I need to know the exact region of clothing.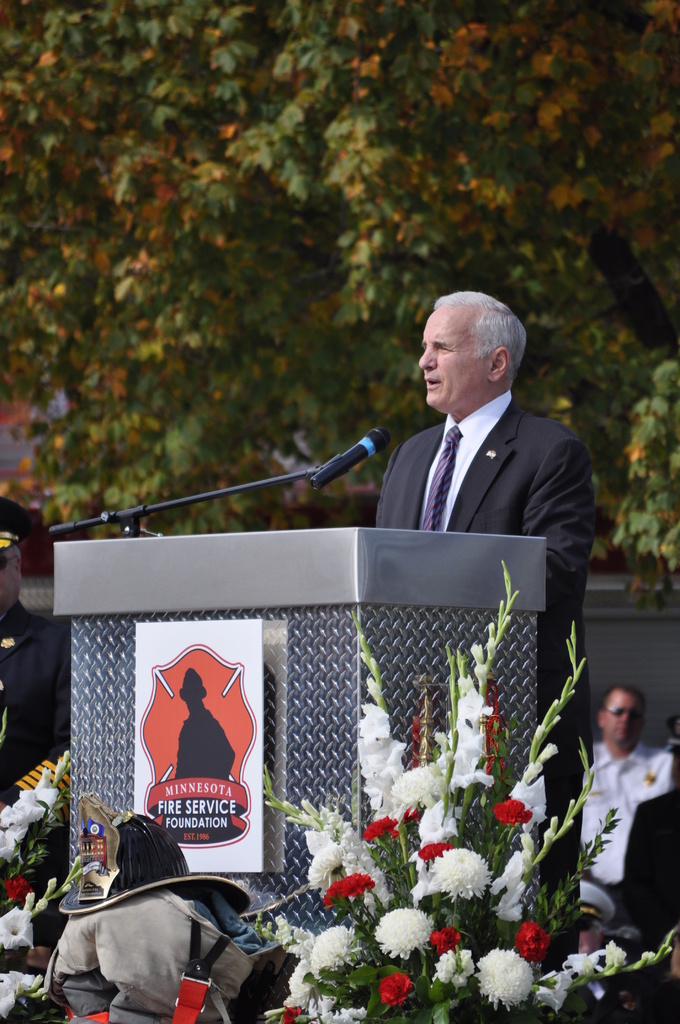
Region: <box>371,389,592,910</box>.
